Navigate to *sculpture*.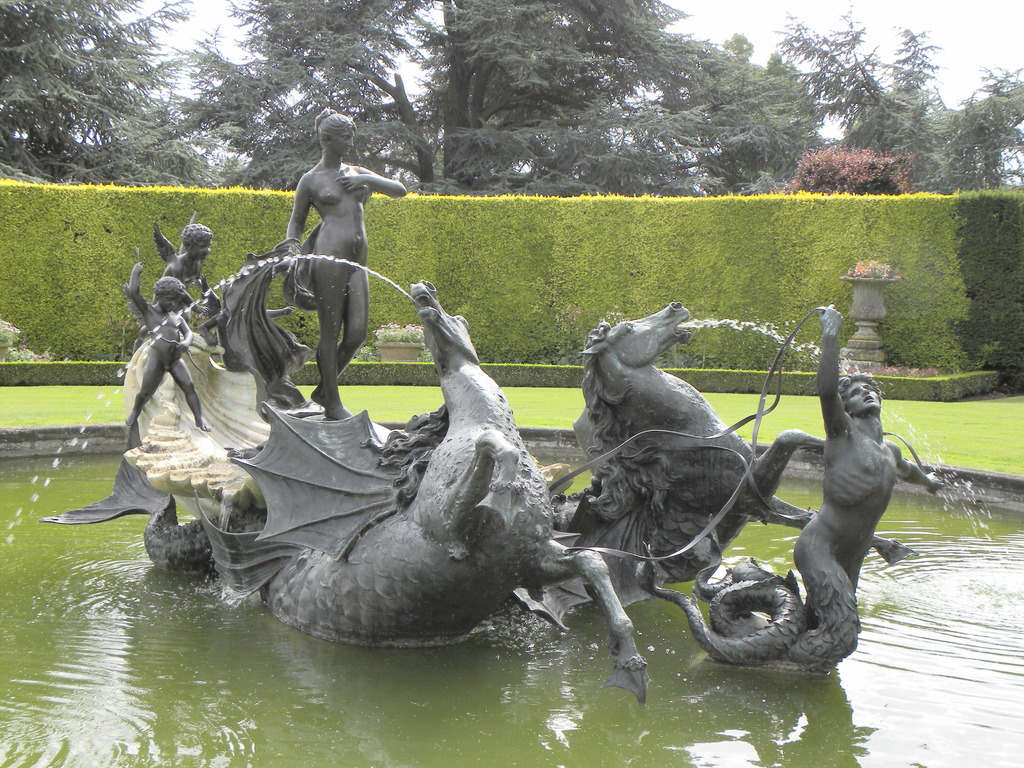
Navigation target: 40/105/947/704.
